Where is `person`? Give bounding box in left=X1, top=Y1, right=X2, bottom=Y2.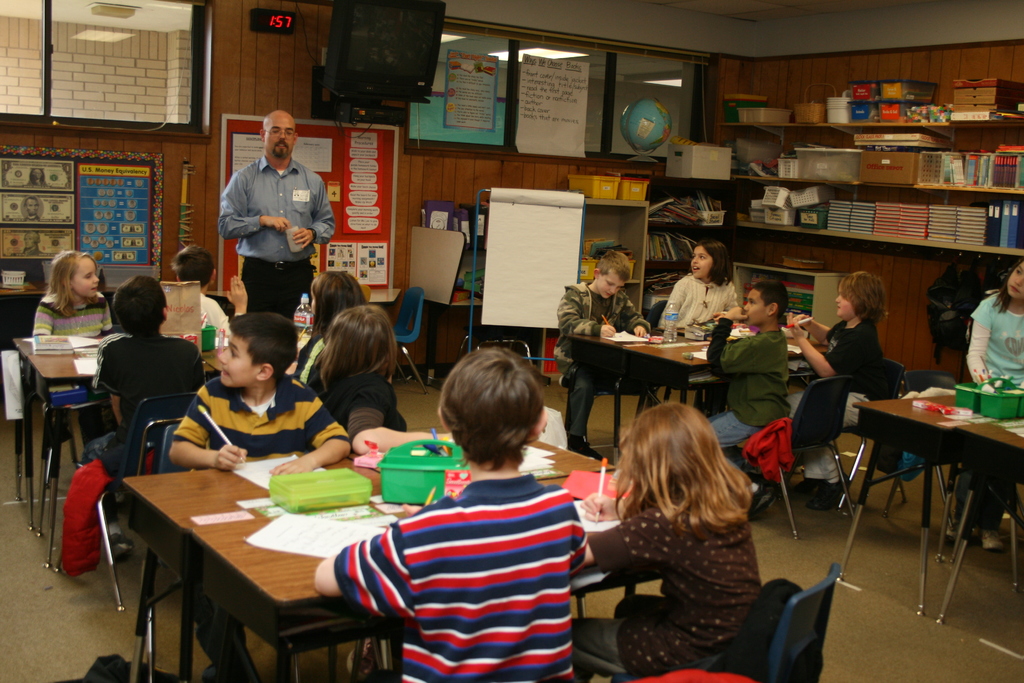
left=701, top=276, right=785, bottom=513.
